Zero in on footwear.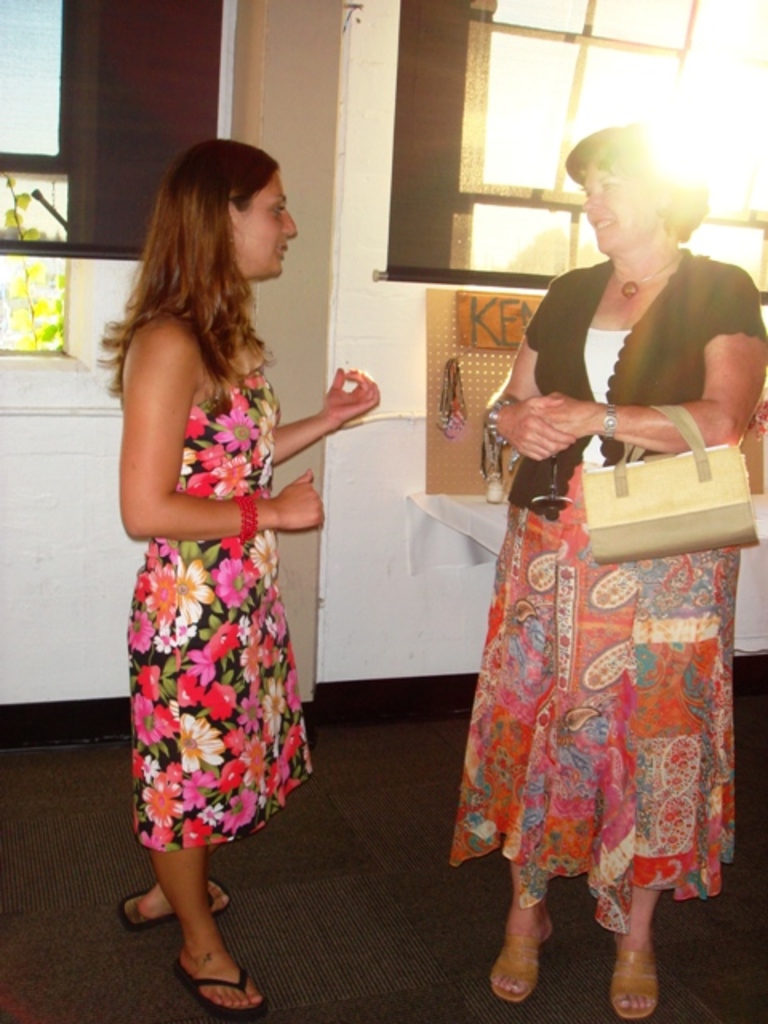
Zeroed in: 610:931:662:1021.
